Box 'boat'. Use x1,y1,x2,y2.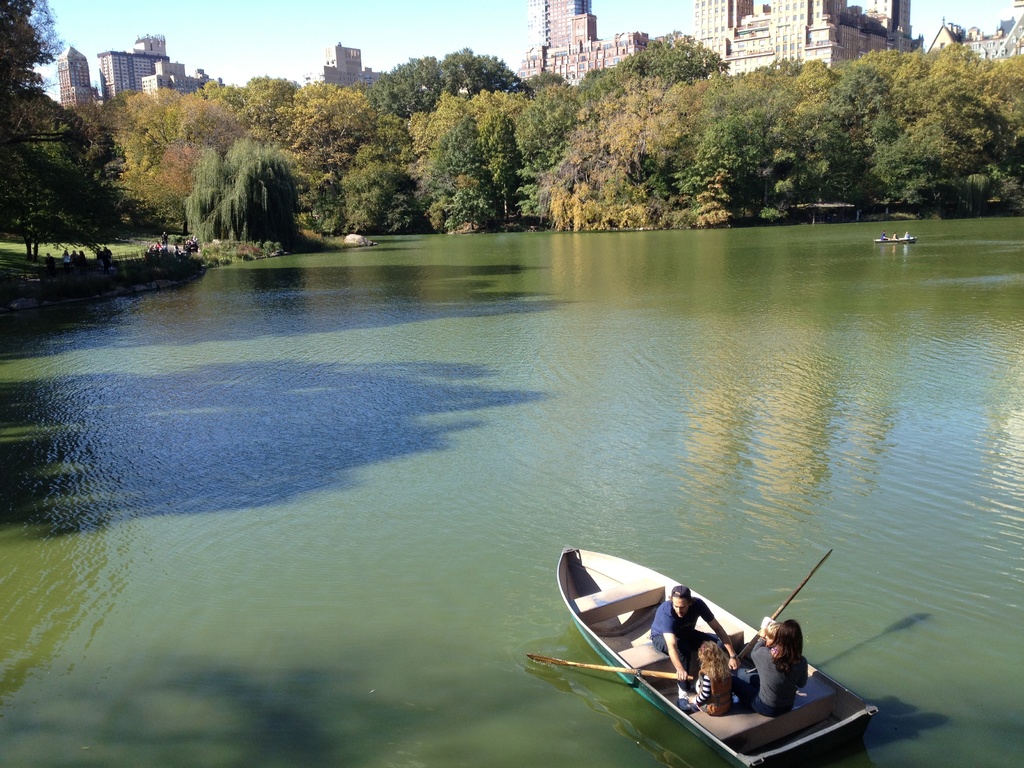
873,233,918,243.
